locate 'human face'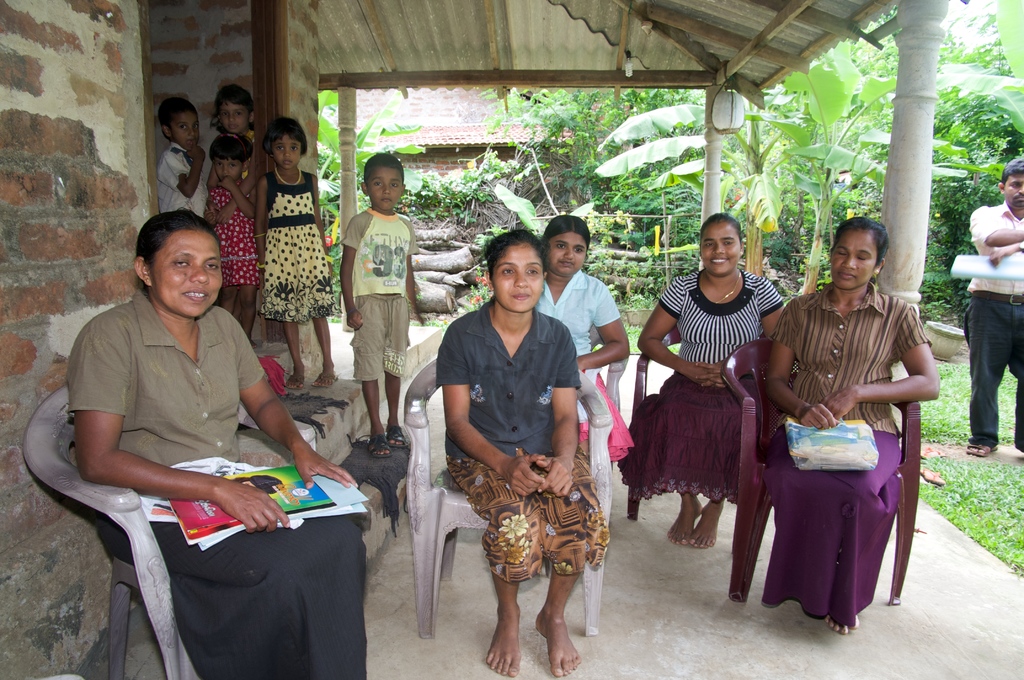
219,156,243,181
